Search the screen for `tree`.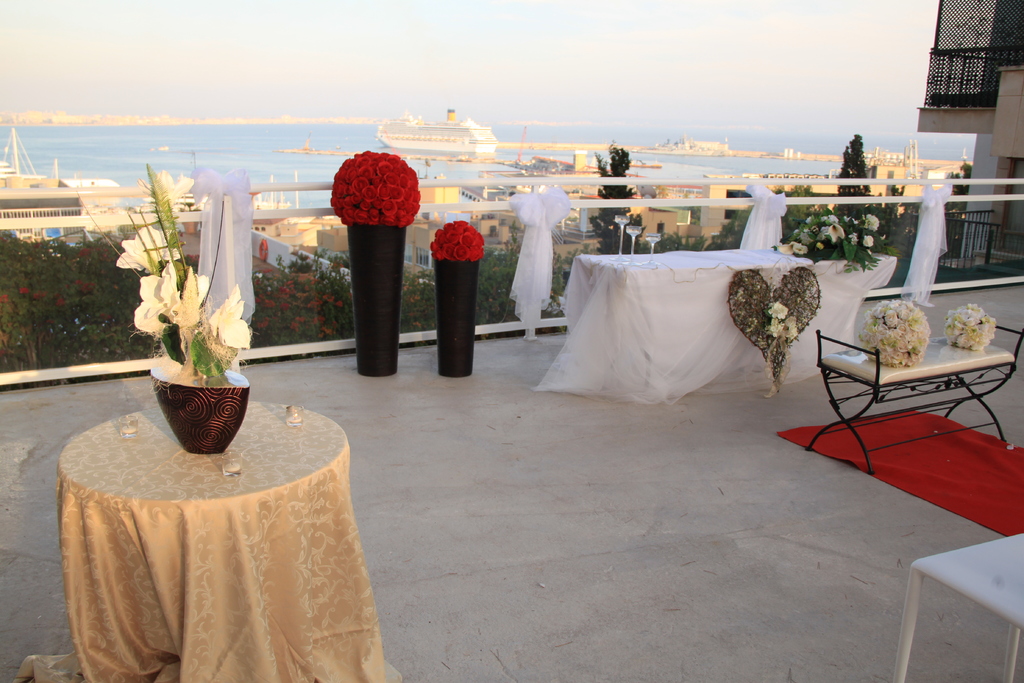
Found at Rect(658, 179, 820, 247).
